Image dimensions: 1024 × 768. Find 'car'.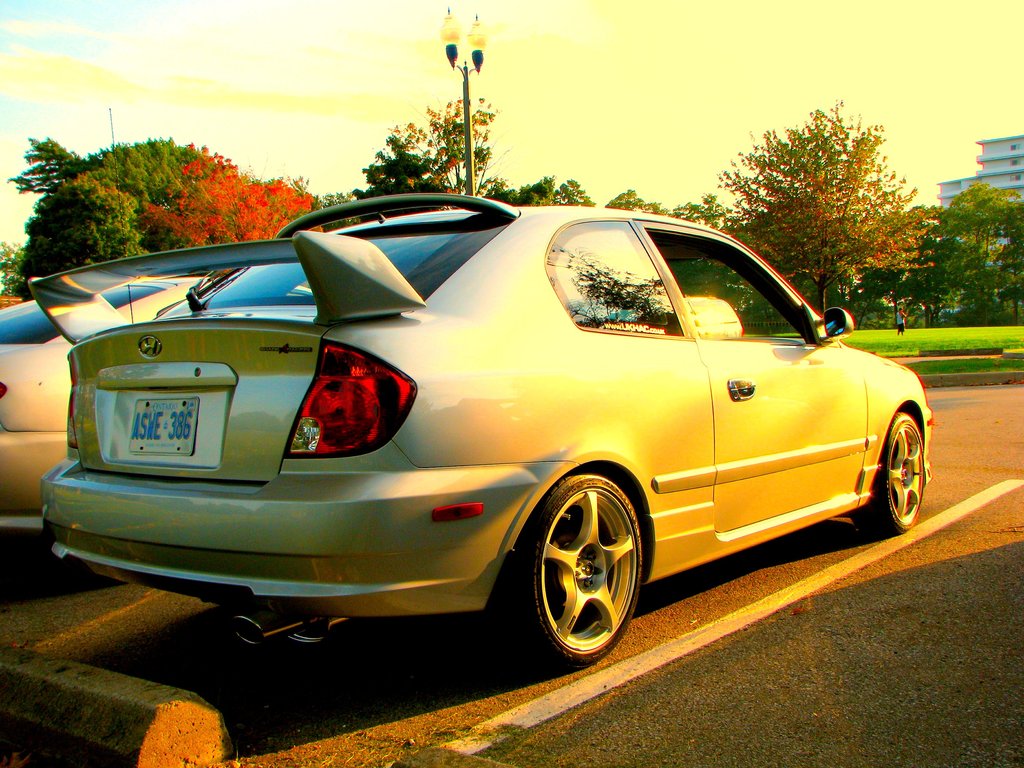
locate(0, 273, 201, 588).
